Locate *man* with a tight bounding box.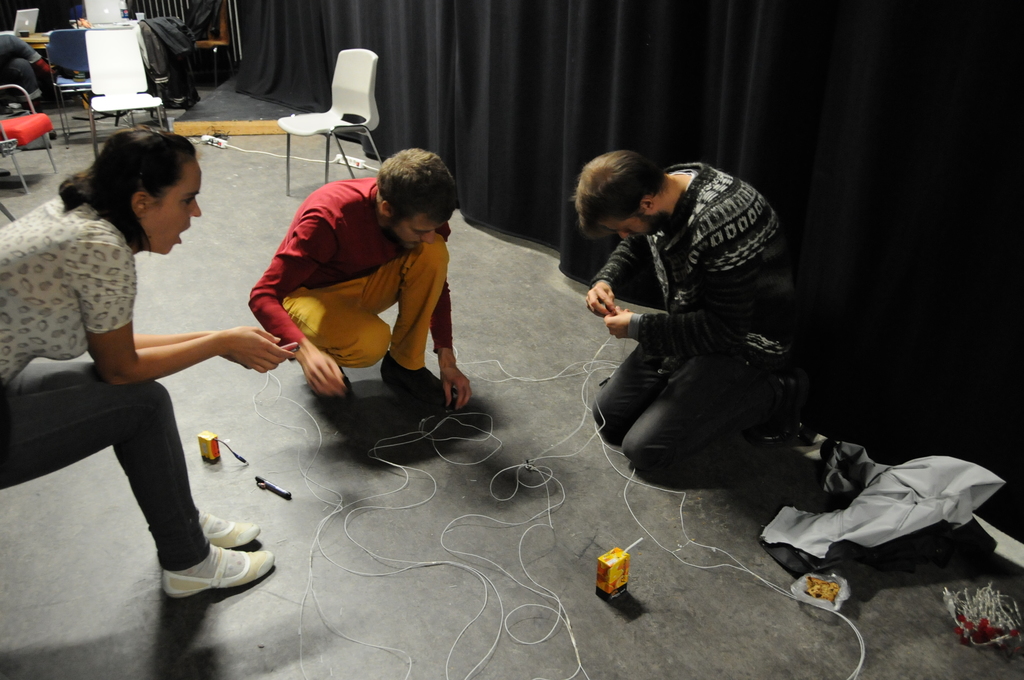
250 150 470 407.
